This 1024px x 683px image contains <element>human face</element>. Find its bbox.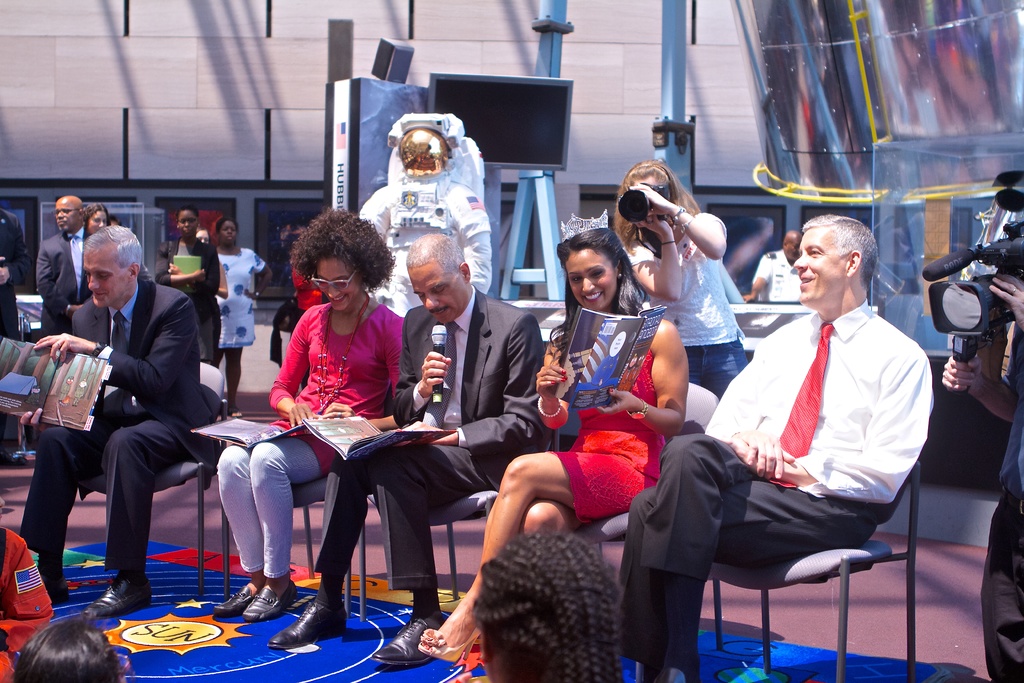
[220, 220, 235, 247].
